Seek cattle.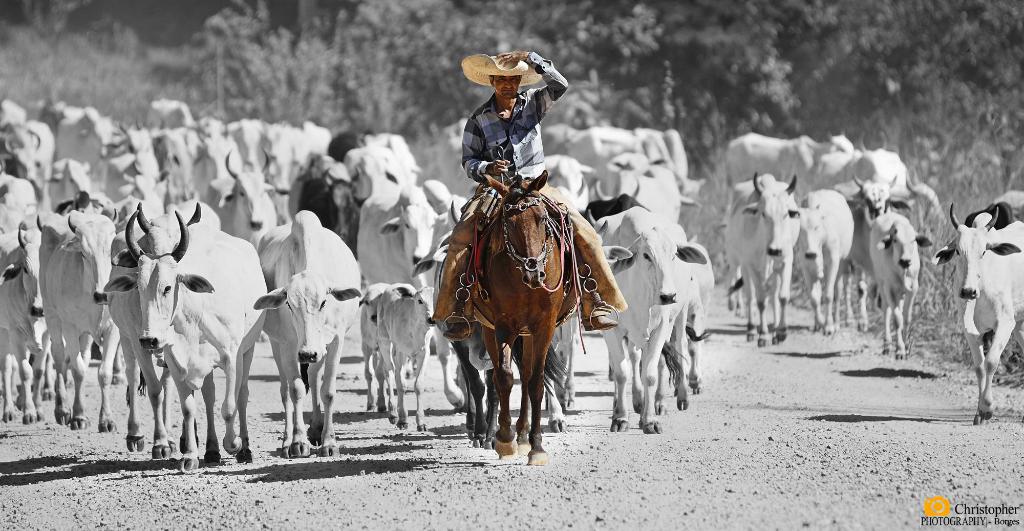
(x1=593, y1=206, x2=706, y2=432).
